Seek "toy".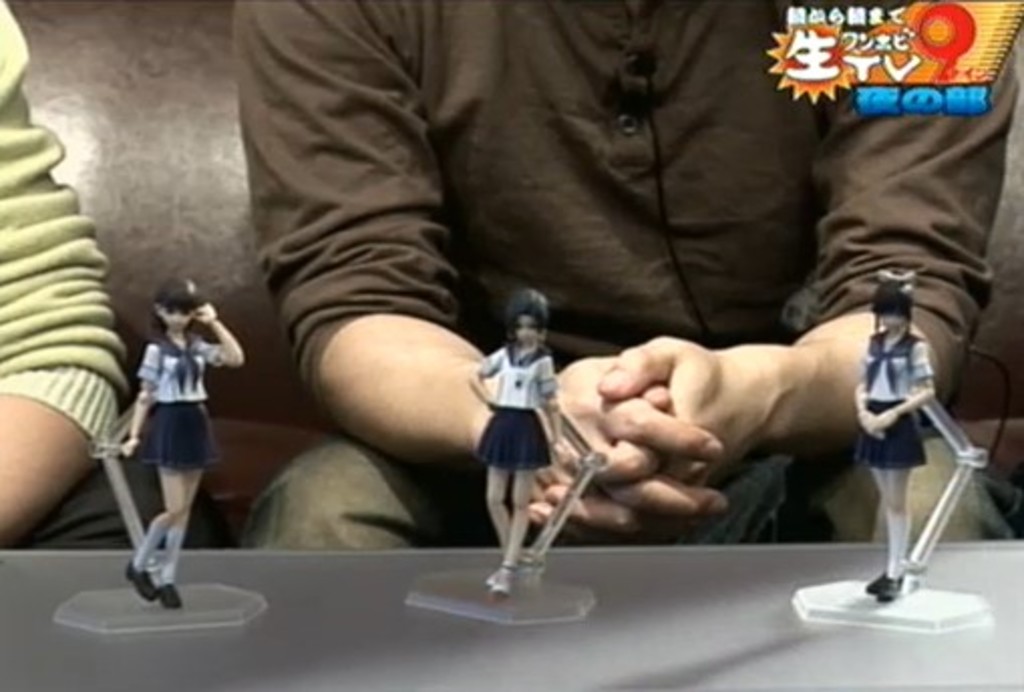
791:268:998:632.
